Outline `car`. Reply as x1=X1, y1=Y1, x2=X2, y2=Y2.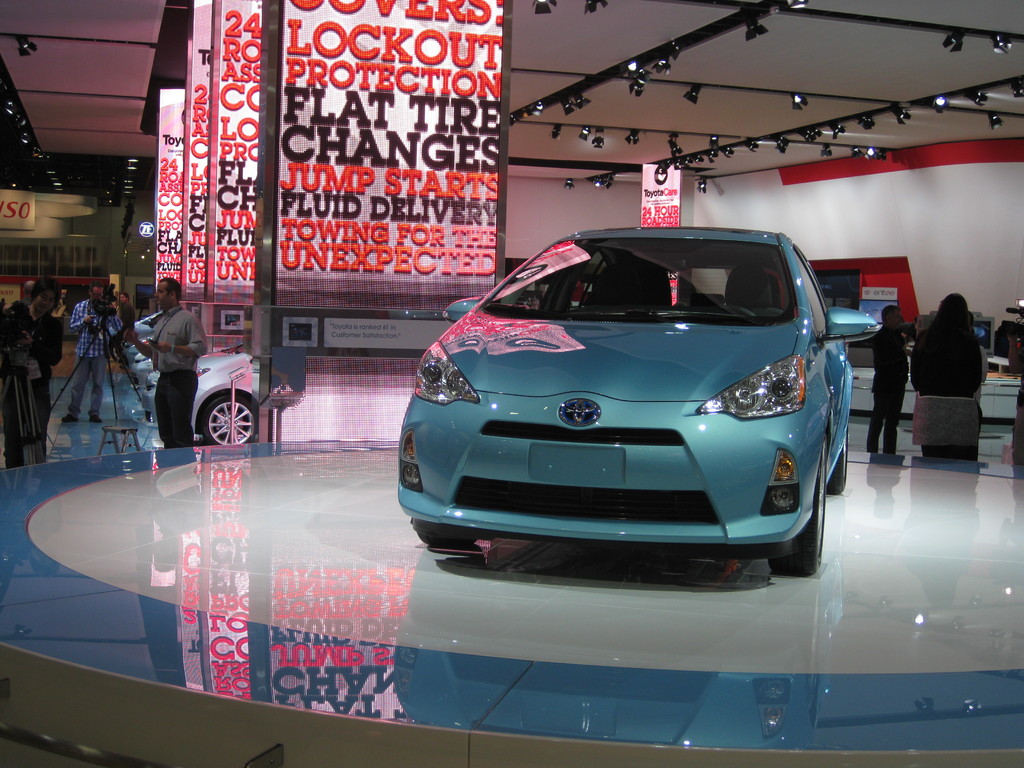
x1=108, y1=308, x2=250, y2=455.
